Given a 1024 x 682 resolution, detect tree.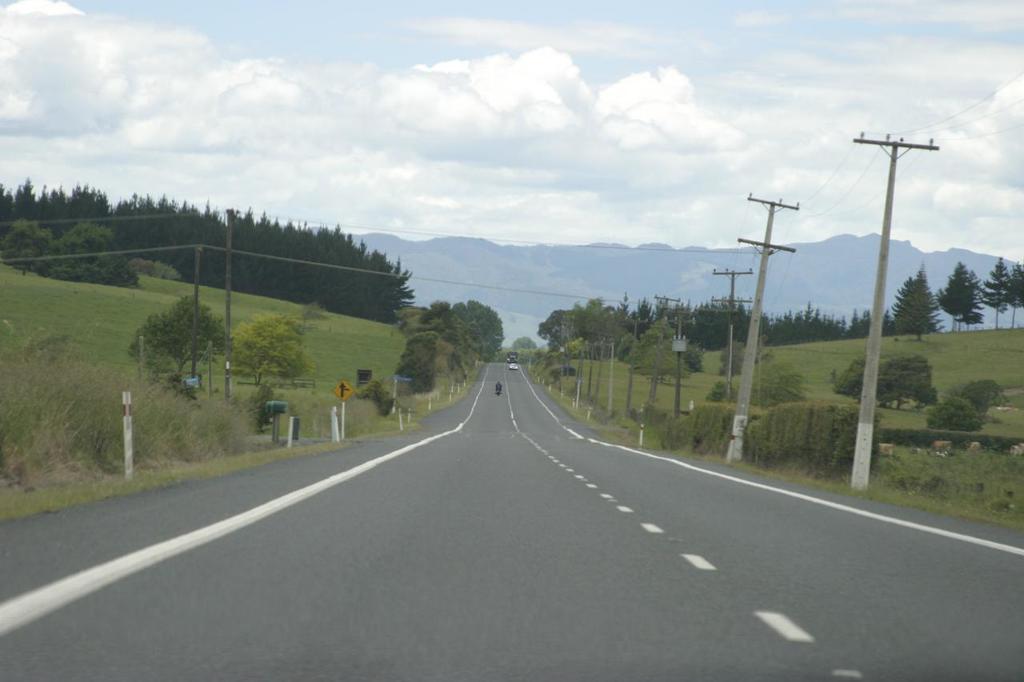
Rect(1008, 257, 1023, 331).
